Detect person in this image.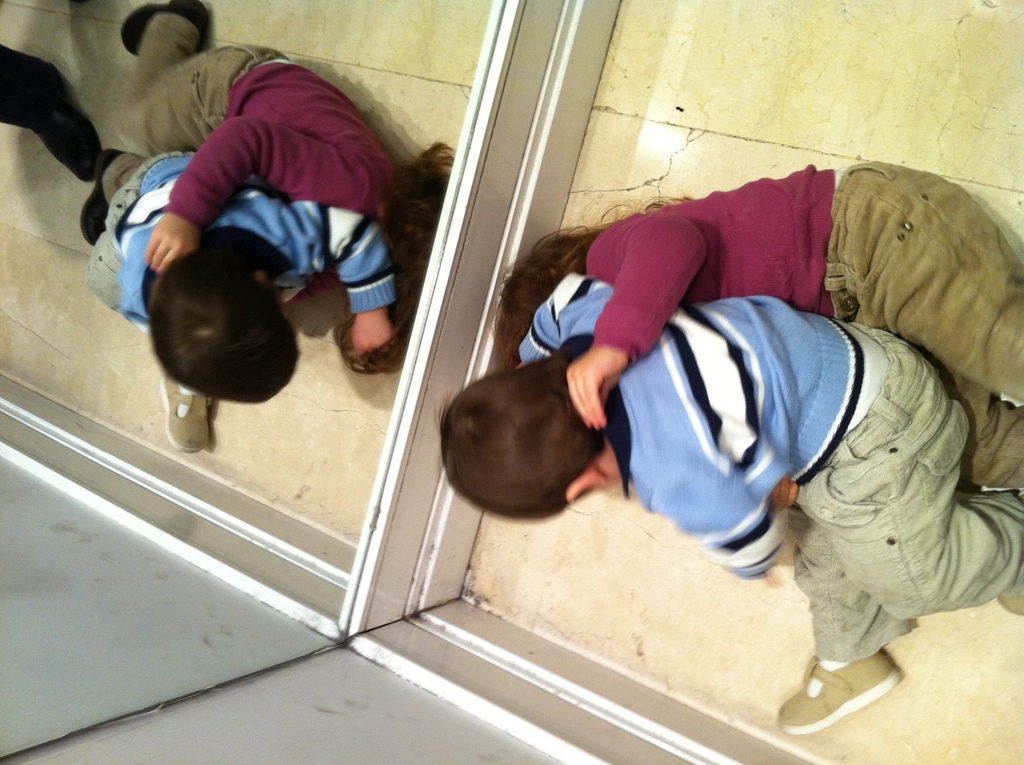
Detection: bbox=[70, 177, 413, 401].
